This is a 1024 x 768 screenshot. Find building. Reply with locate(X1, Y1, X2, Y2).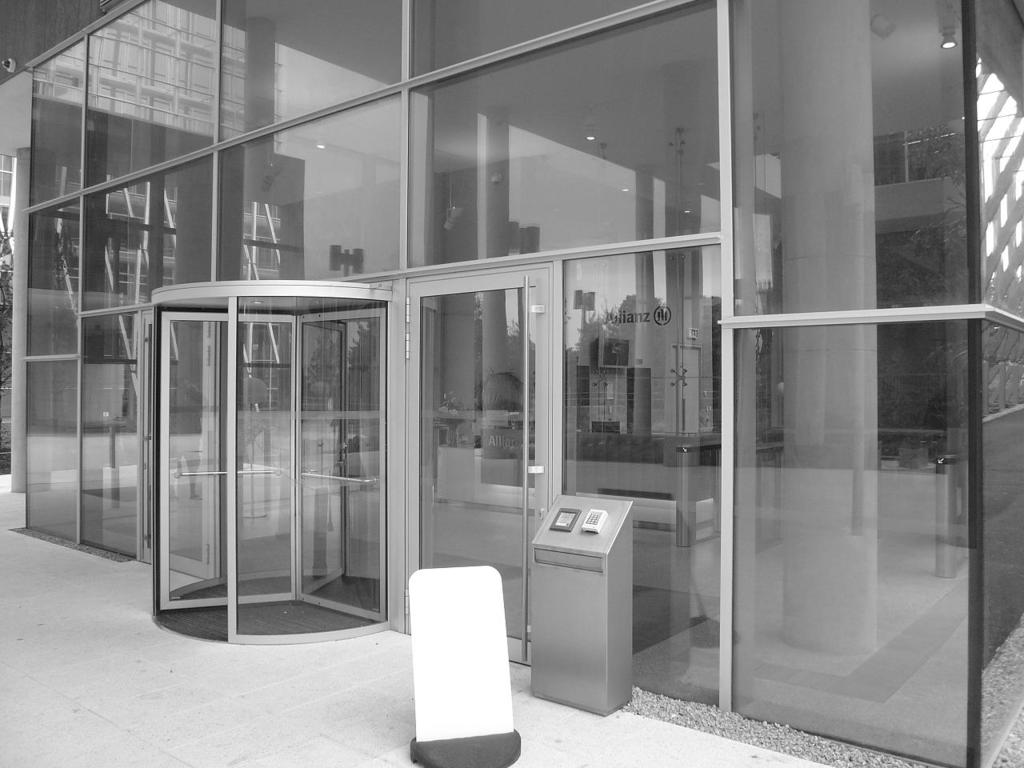
locate(0, 0, 1023, 767).
